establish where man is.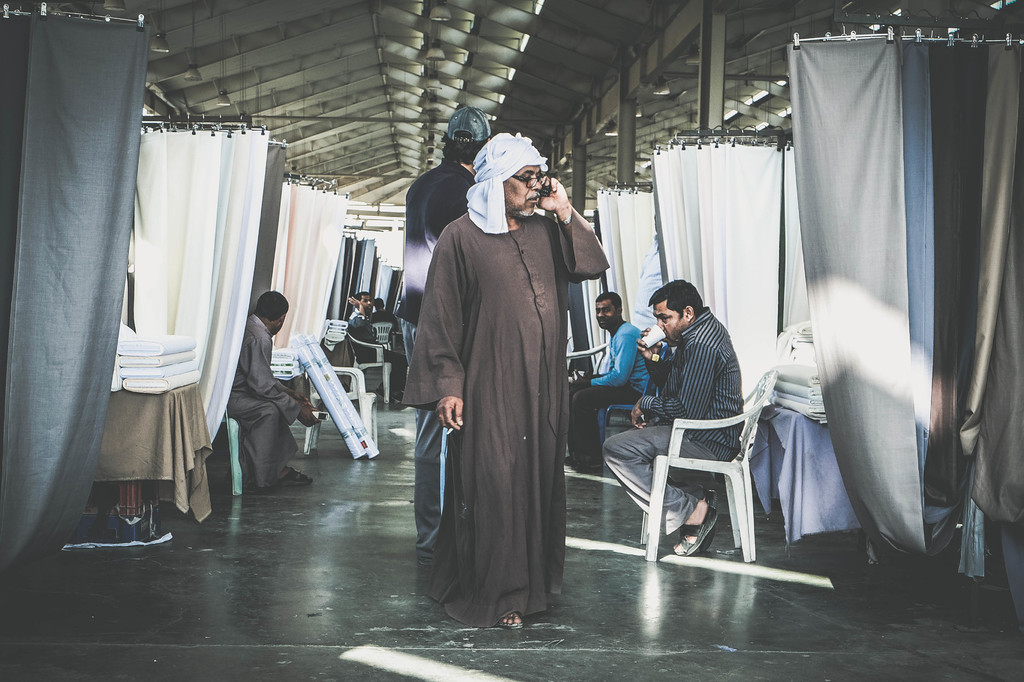
Established at 346 289 408 408.
